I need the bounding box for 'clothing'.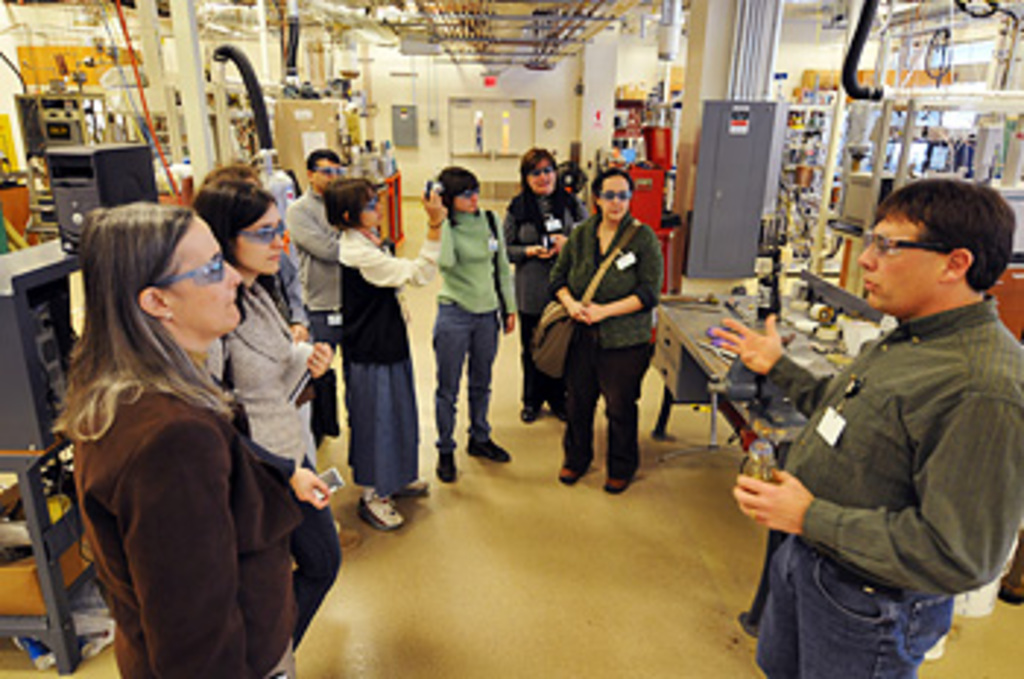
Here it is: [512, 187, 579, 430].
